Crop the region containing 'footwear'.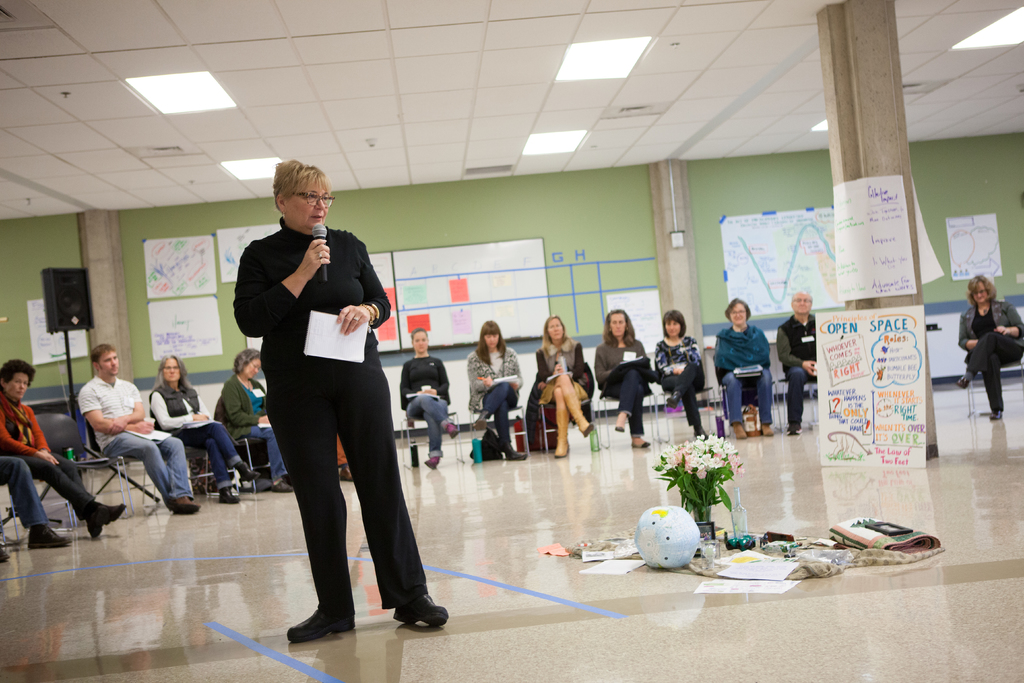
Crop region: x1=731, y1=422, x2=745, y2=442.
